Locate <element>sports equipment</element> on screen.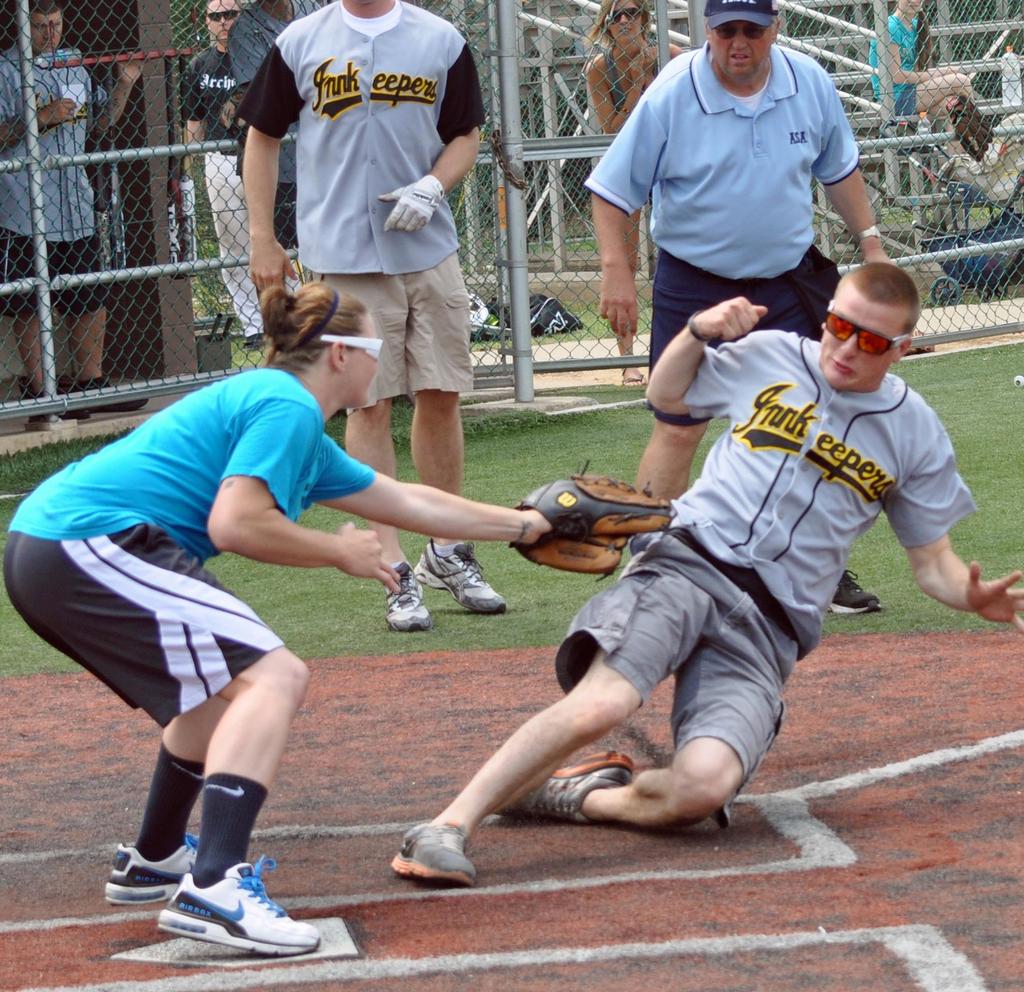
On screen at 107,842,202,906.
